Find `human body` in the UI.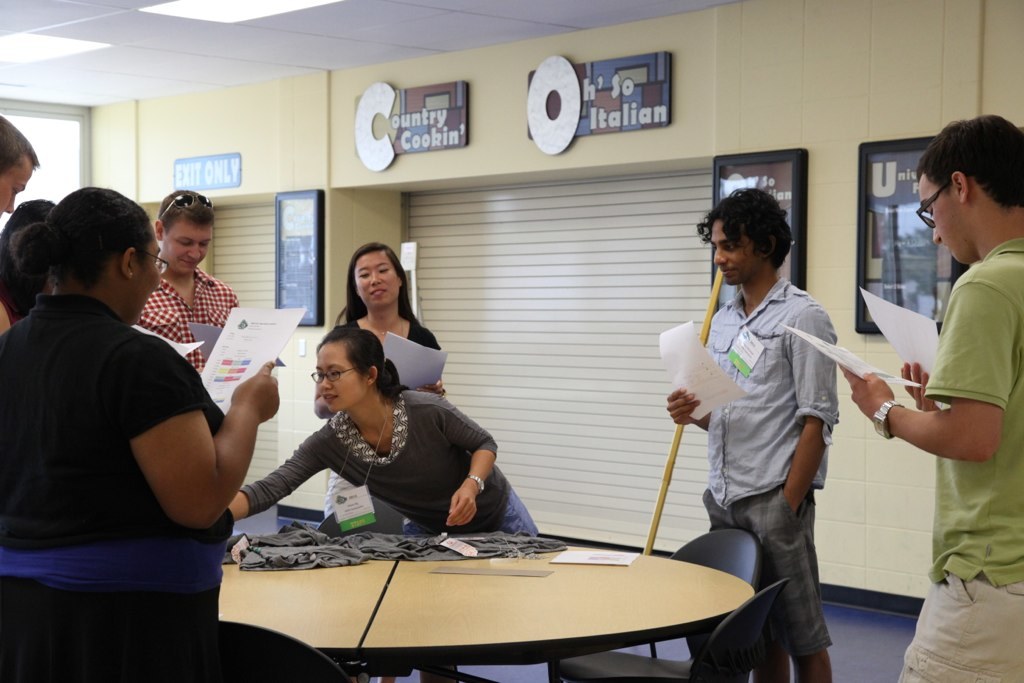
UI element at <box>136,264,238,373</box>.
